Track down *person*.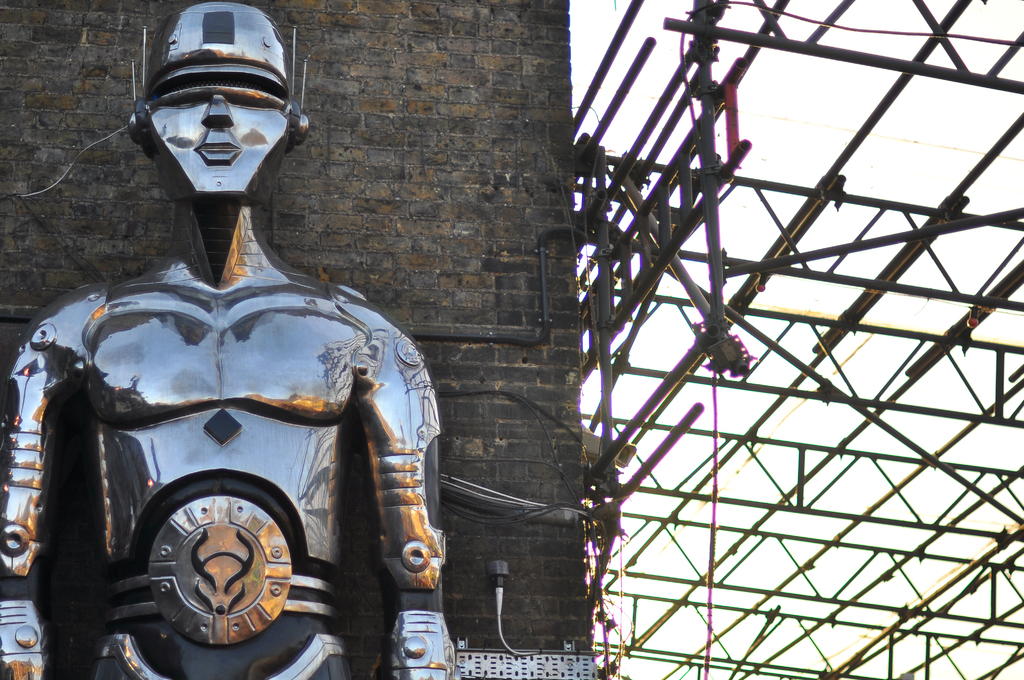
Tracked to (left=0, top=1, right=454, bottom=679).
